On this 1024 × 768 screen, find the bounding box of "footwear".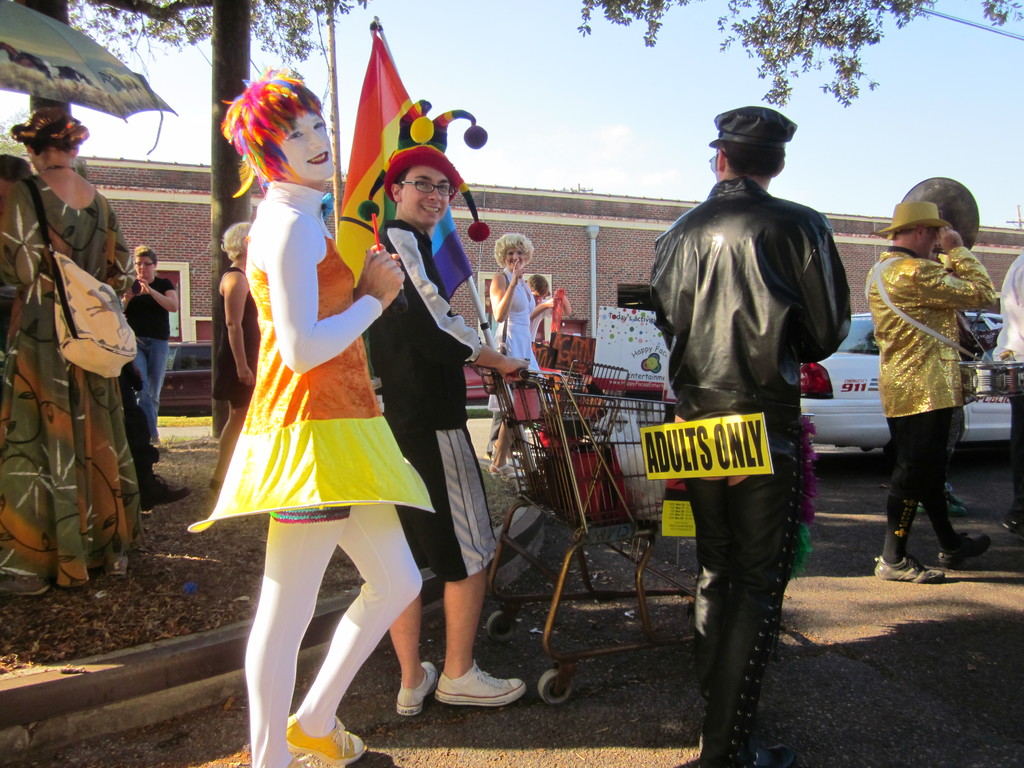
Bounding box: 433, 661, 527, 709.
